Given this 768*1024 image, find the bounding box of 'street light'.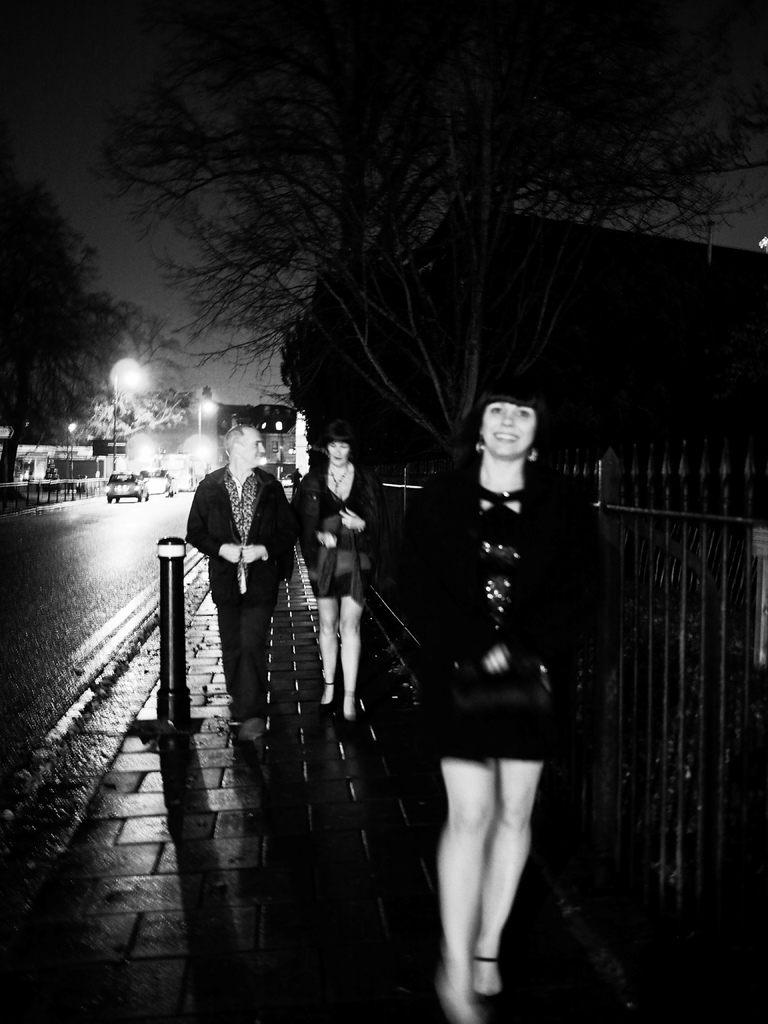
273 419 284 478.
